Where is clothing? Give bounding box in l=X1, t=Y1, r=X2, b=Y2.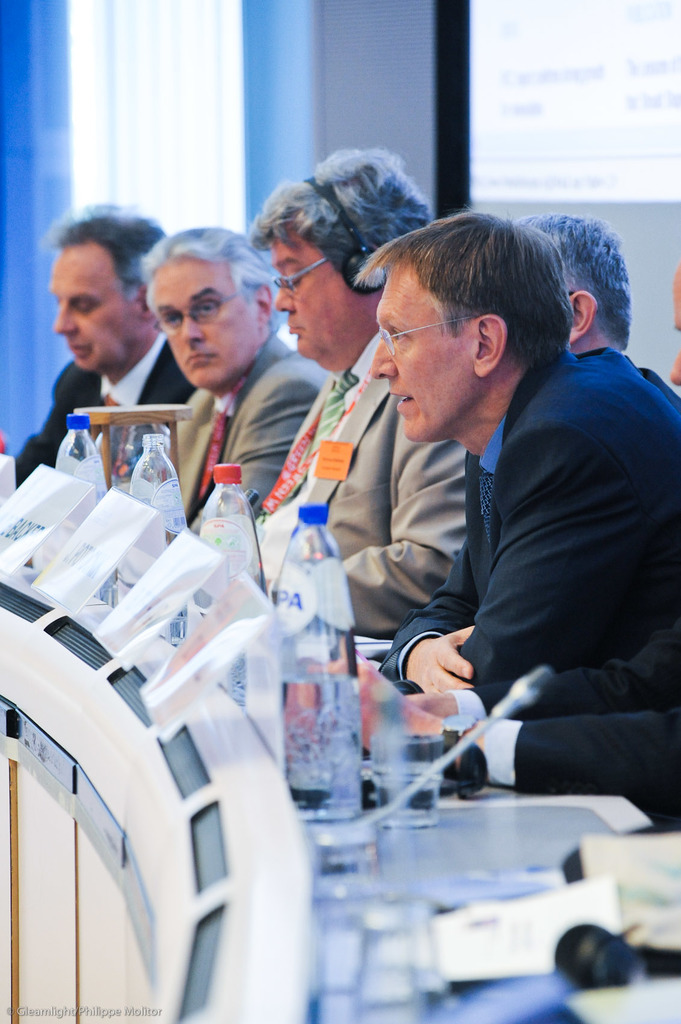
l=21, t=326, r=191, b=488.
